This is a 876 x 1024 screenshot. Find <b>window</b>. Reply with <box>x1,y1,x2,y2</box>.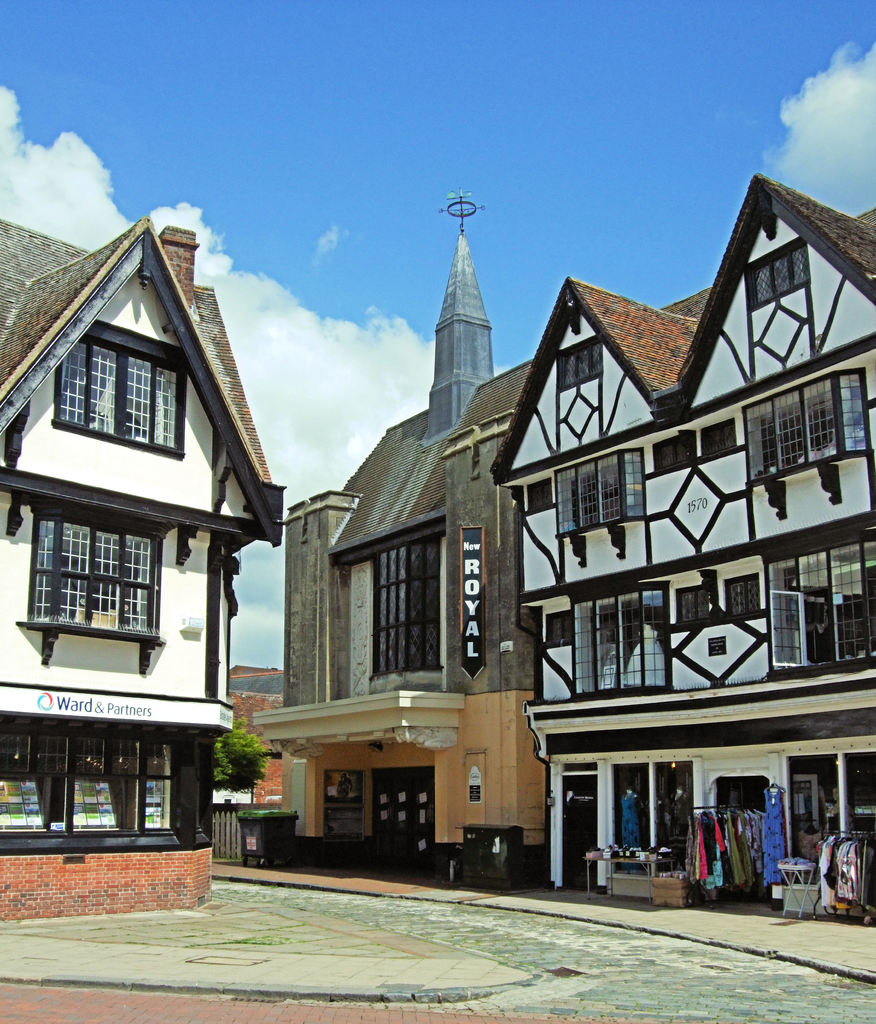
<box>20,492,165,641</box>.
